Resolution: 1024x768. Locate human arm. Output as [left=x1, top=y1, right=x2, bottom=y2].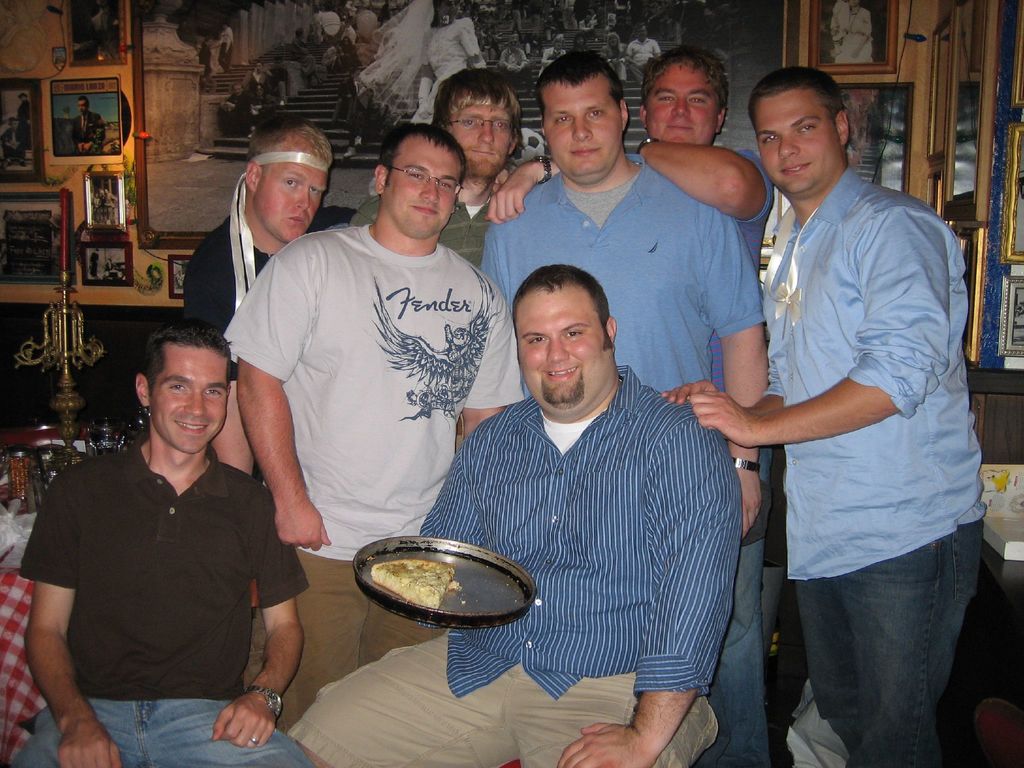
[left=682, top=212, right=950, bottom=445].
